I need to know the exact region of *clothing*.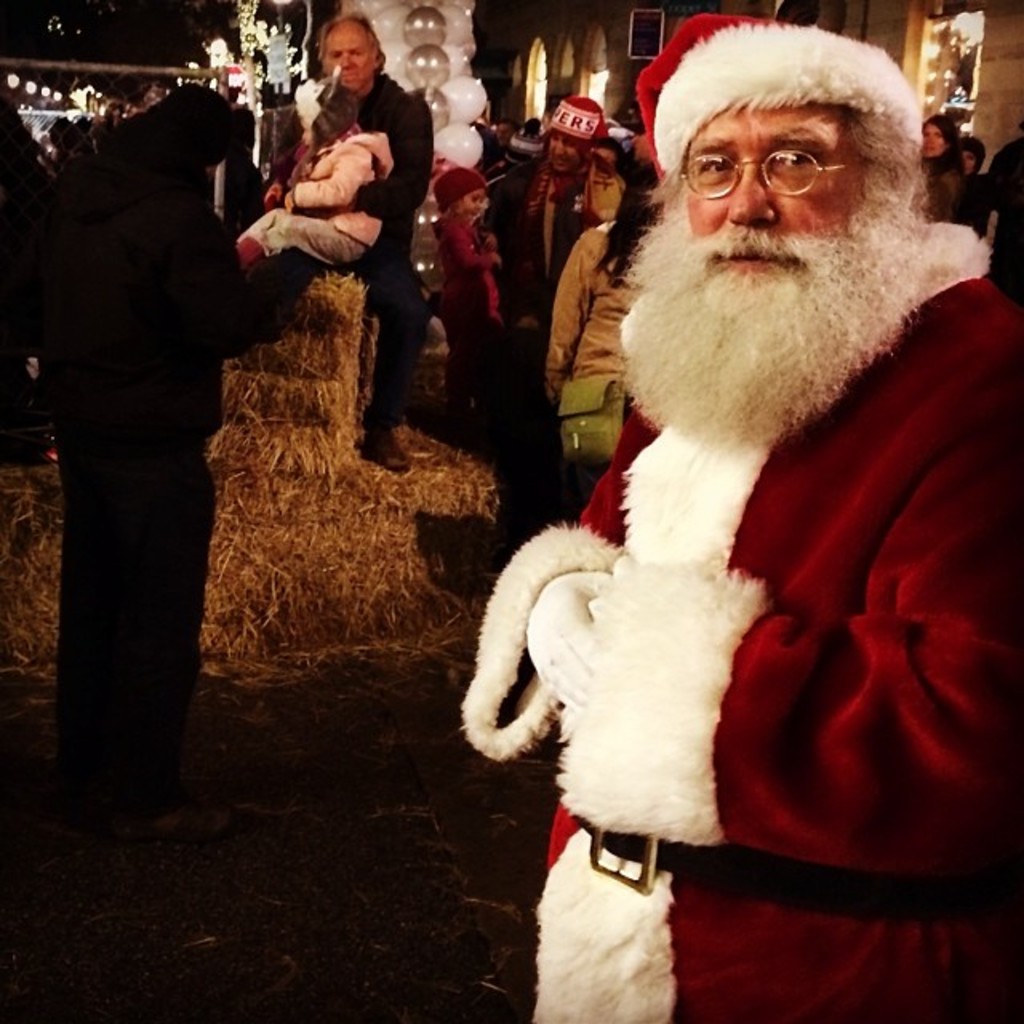
Region: (x1=442, y1=163, x2=501, y2=317).
